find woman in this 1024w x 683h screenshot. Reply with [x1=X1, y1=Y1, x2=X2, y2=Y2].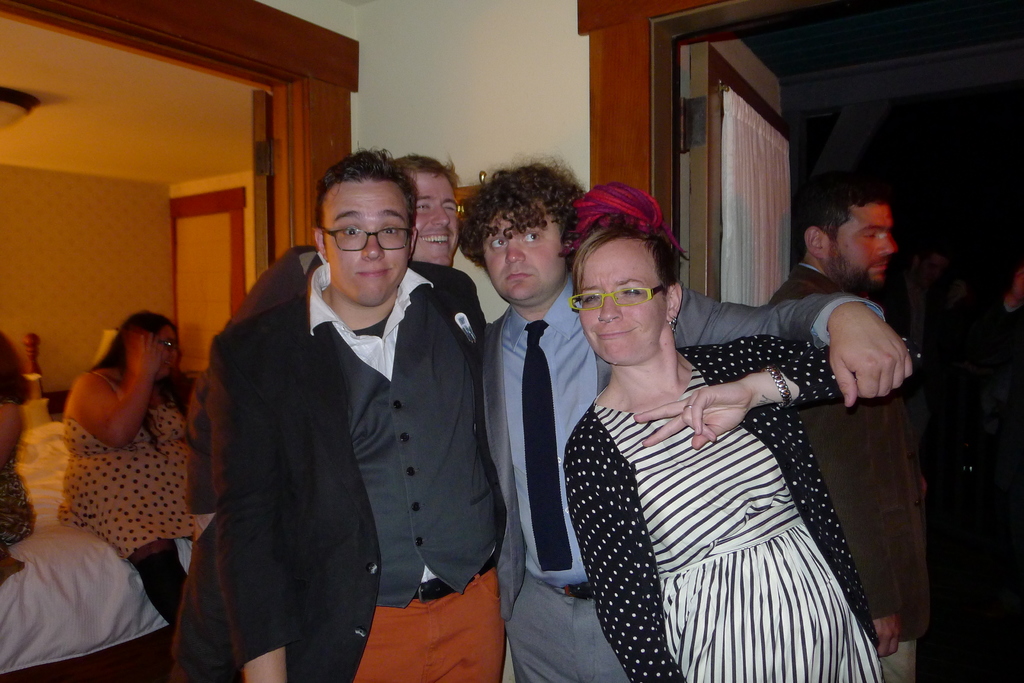
[x1=55, y1=309, x2=209, y2=624].
